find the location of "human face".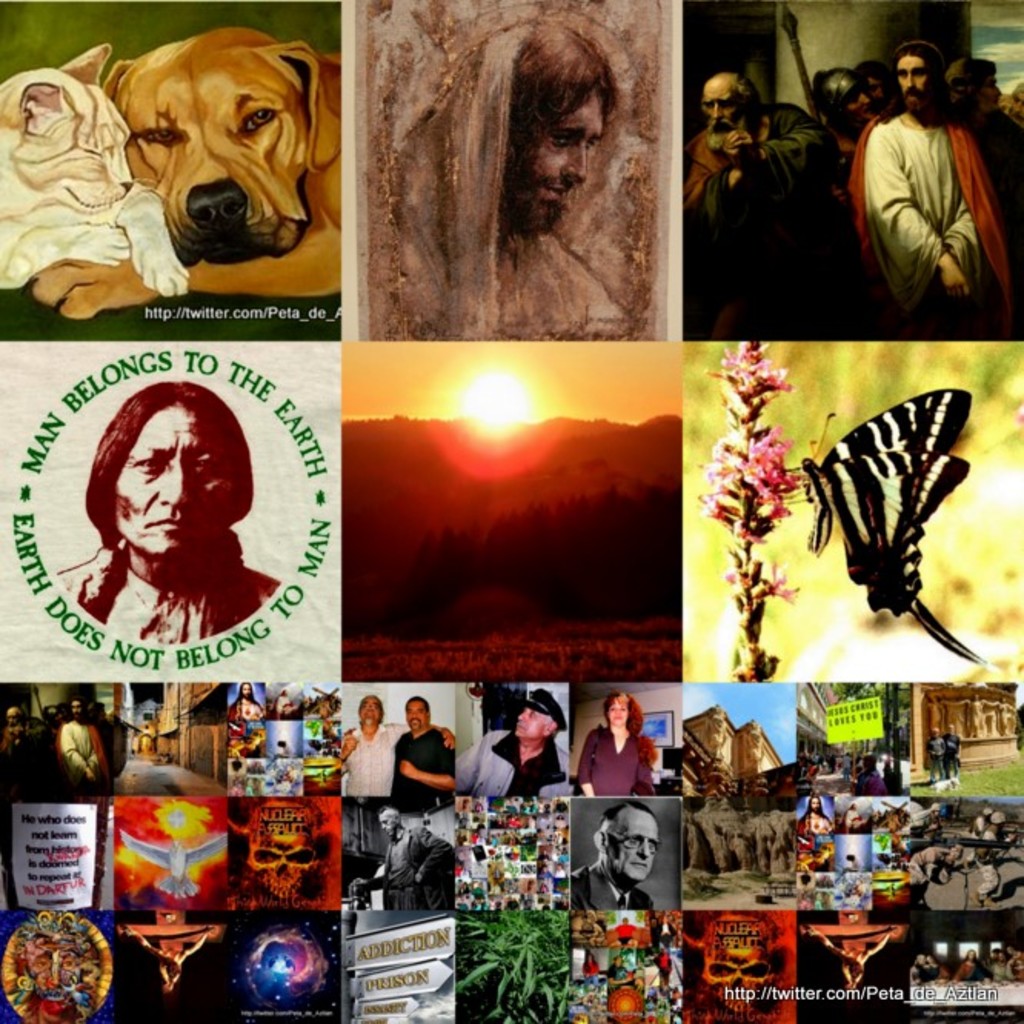
Location: rect(604, 698, 629, 729).
